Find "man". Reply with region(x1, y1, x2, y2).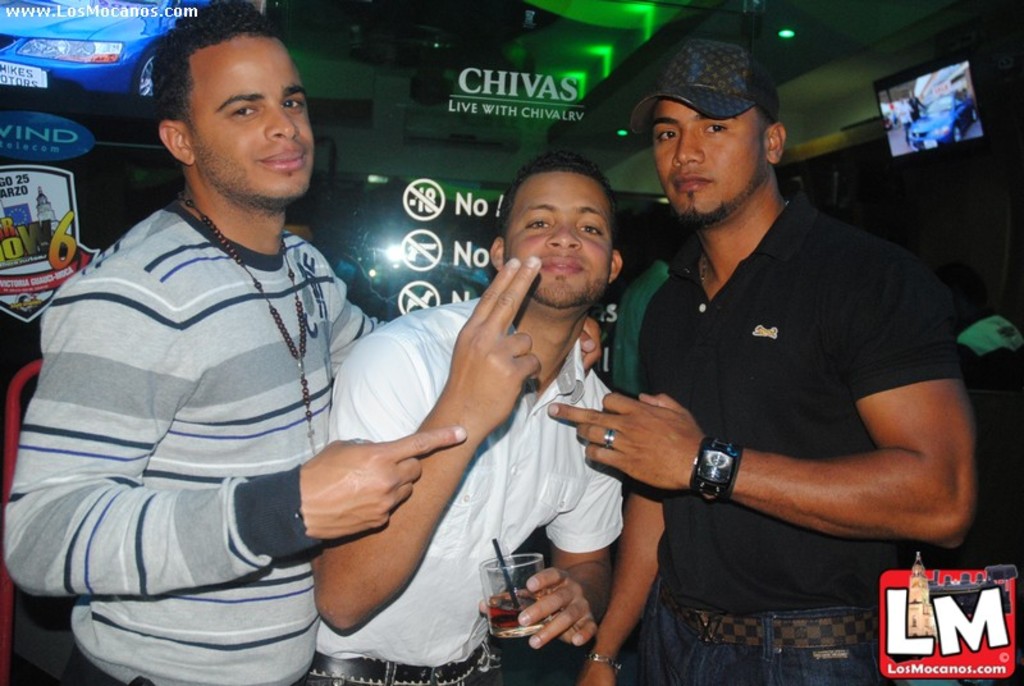
region(573, 33, 980, 650).
